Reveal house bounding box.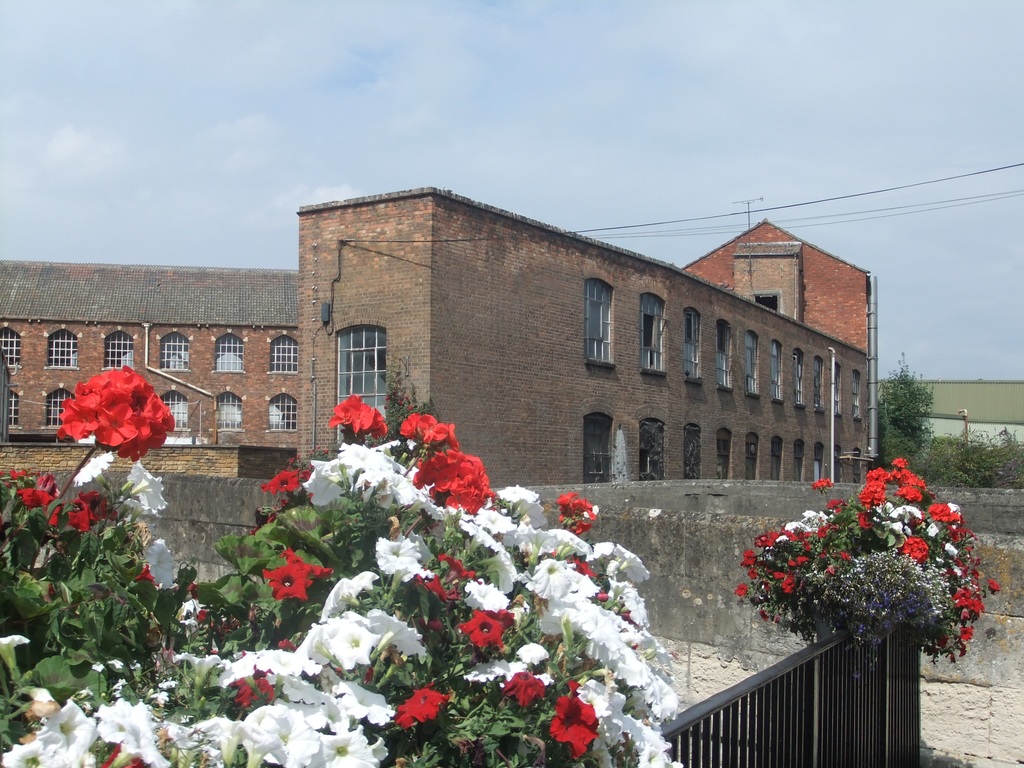
Revealed: [0,277,294,438].
